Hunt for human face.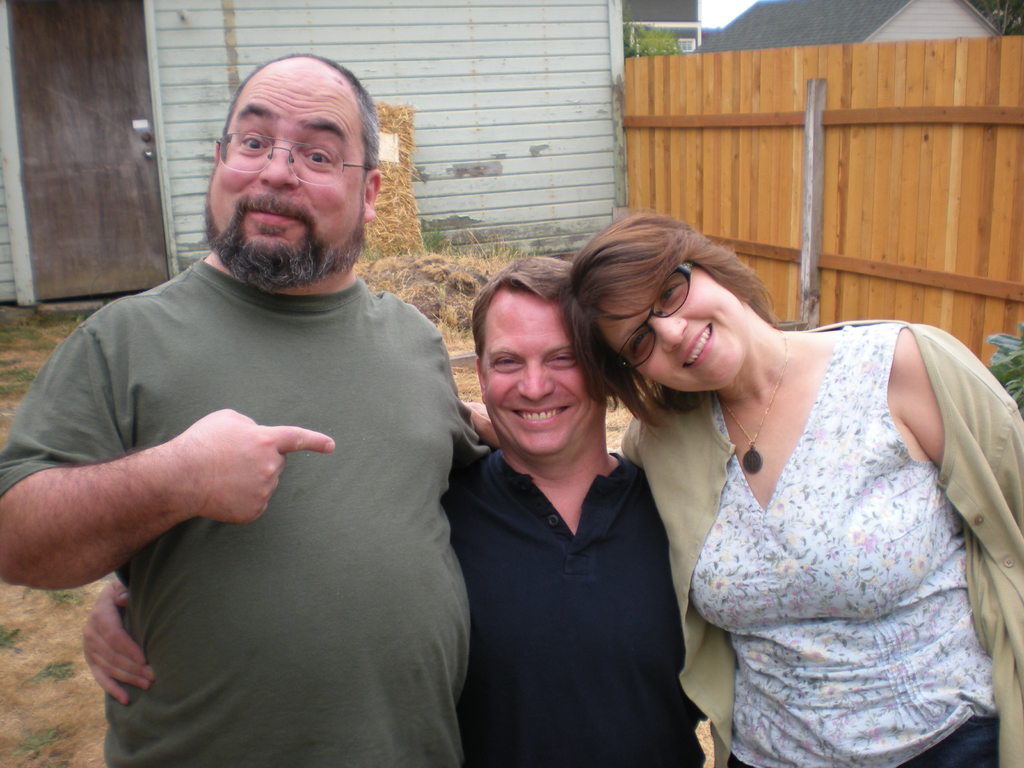
Hunted down at x1=483 y1=282 x2=598 y2=452.
